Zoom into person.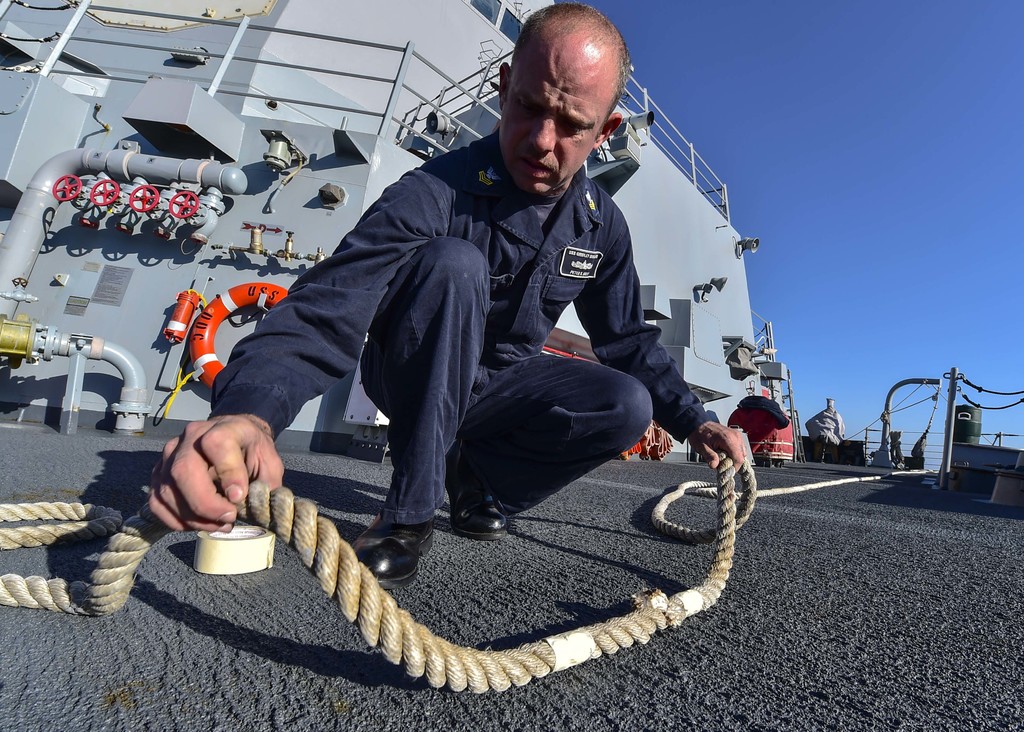
Zoom target: [161,5,746,586].
